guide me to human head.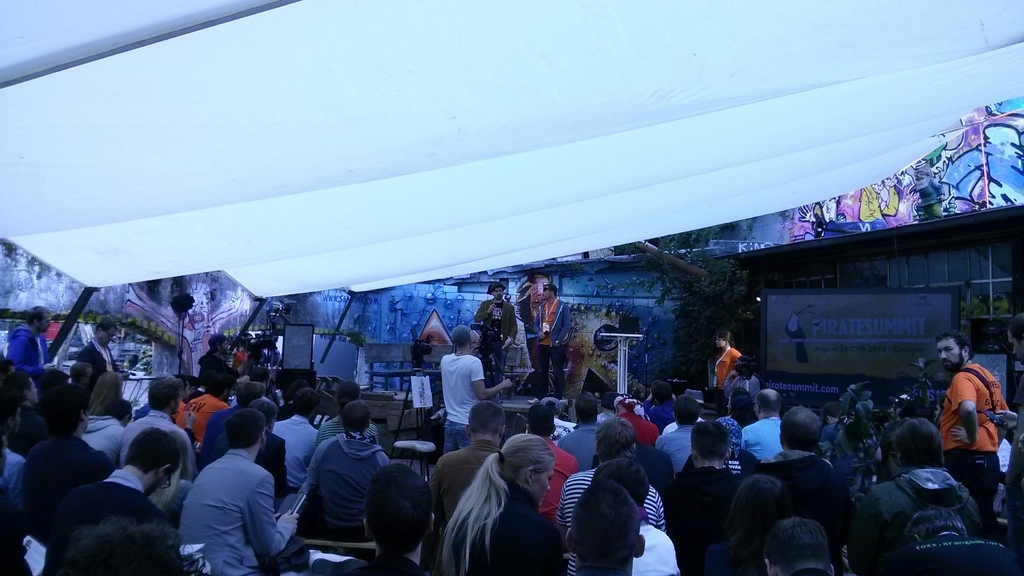
Guidance: region(575, 392, 604, 425).
